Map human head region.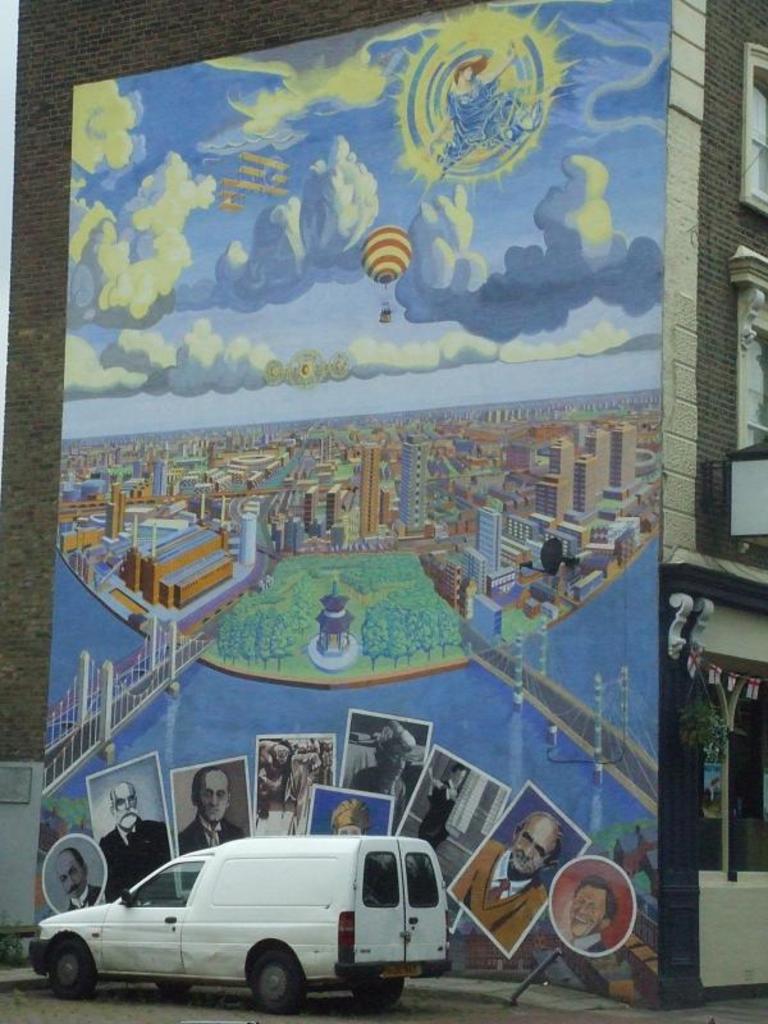
Mapped to {"x1": 515, "y1": 812, "x2": 563, "y2": 876}.
